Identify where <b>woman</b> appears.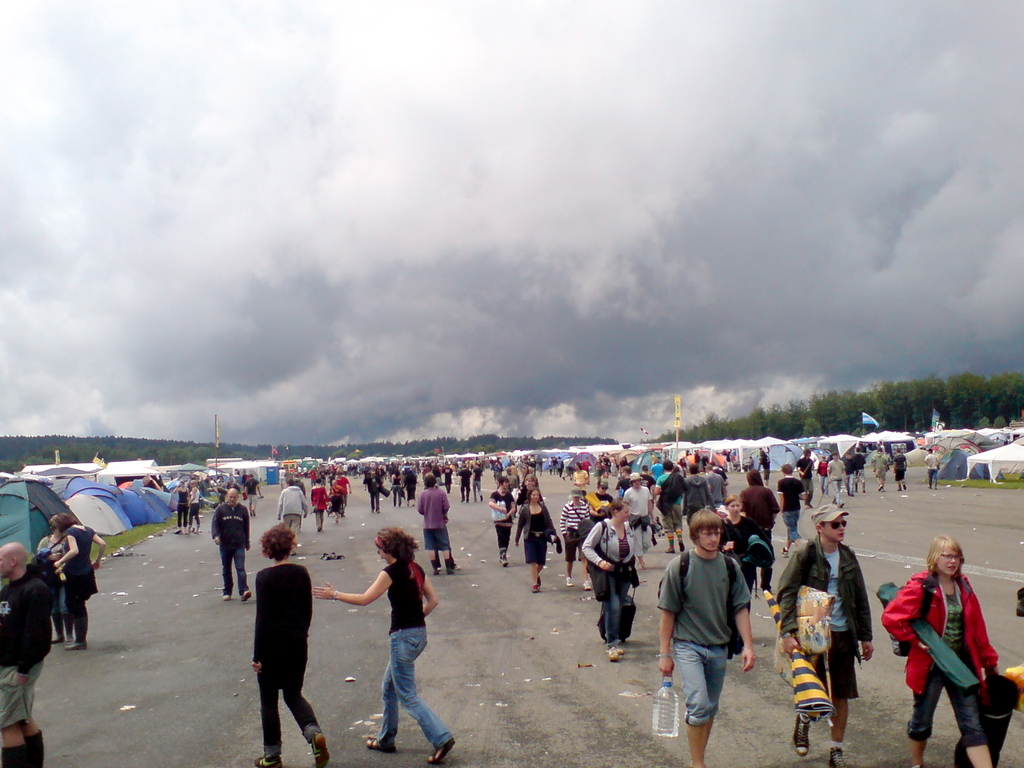
Appears at <box>34,513,74,642</box>.
